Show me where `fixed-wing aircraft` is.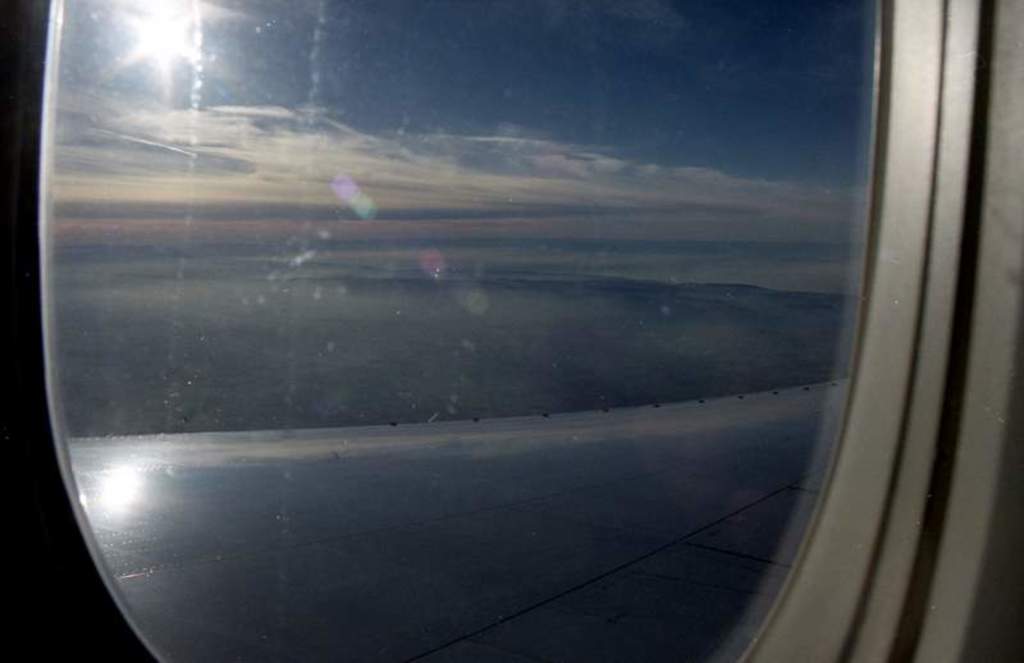
`fixed-wing aircraft` is at (x1=0, y1=3, x2=1023, y2=662).
